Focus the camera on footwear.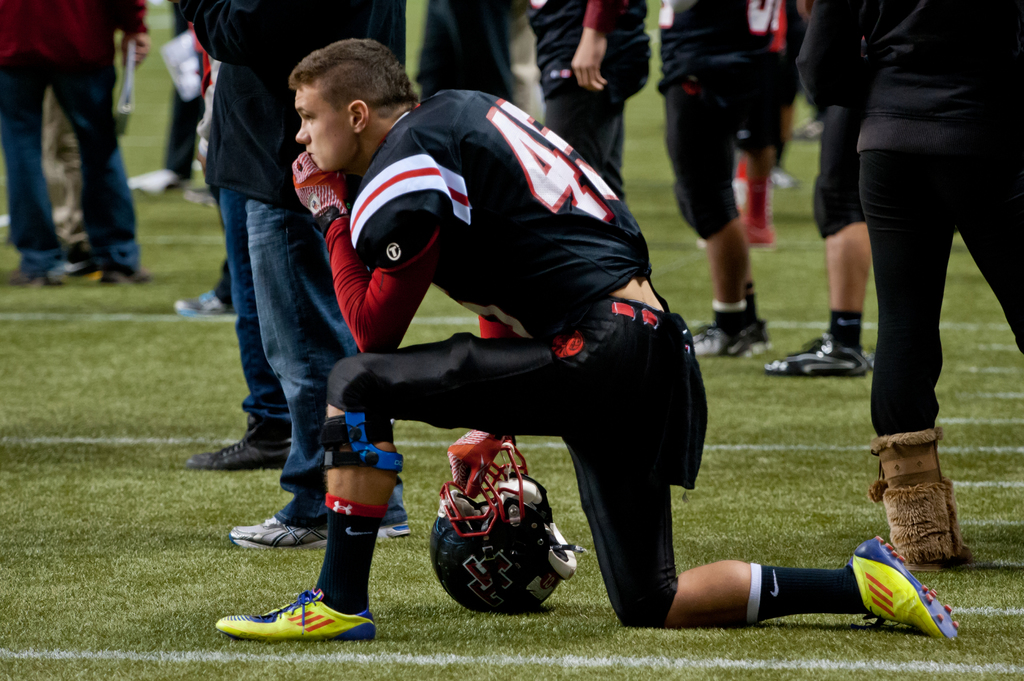
Focus region: detection(696, 310, 765, 349).
